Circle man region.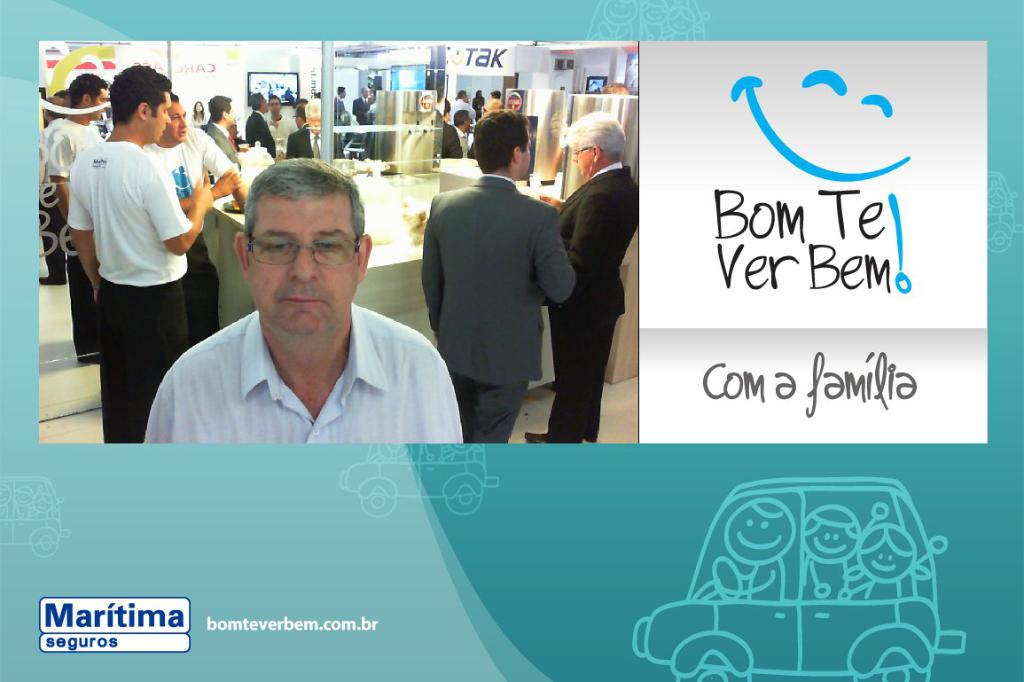
Region: 45/74/112/364.
